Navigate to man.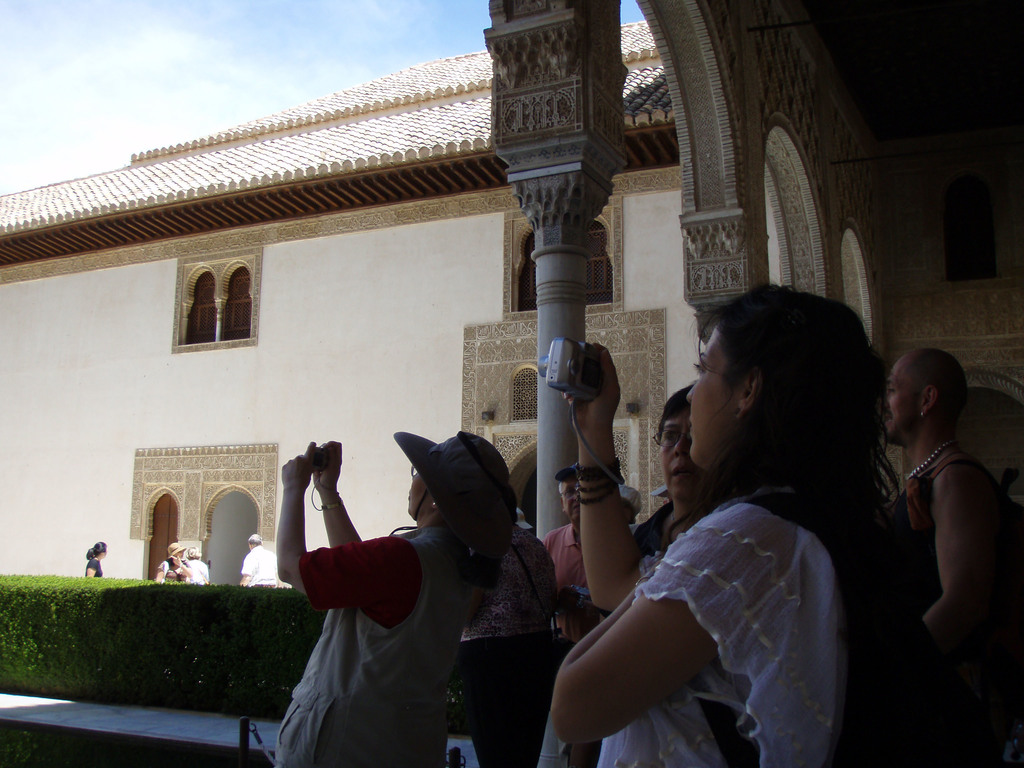
Navigation target: rect(878, 344, 1021, 700).
